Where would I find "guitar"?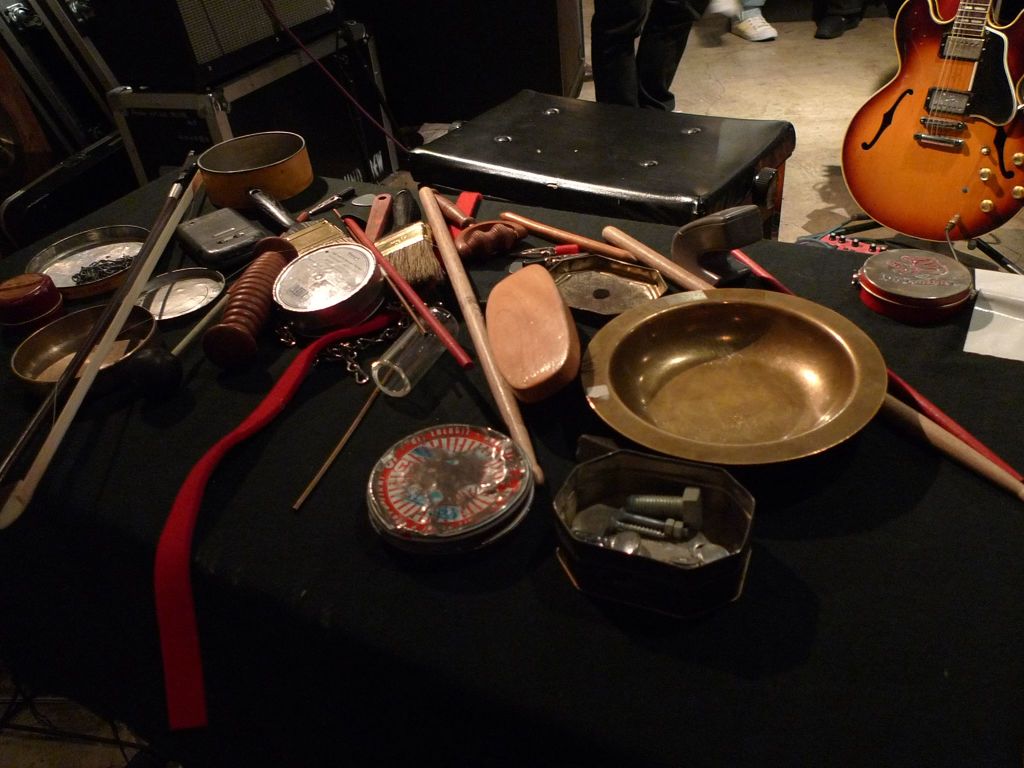
At bbox=[834, 0, 1021, 223].
